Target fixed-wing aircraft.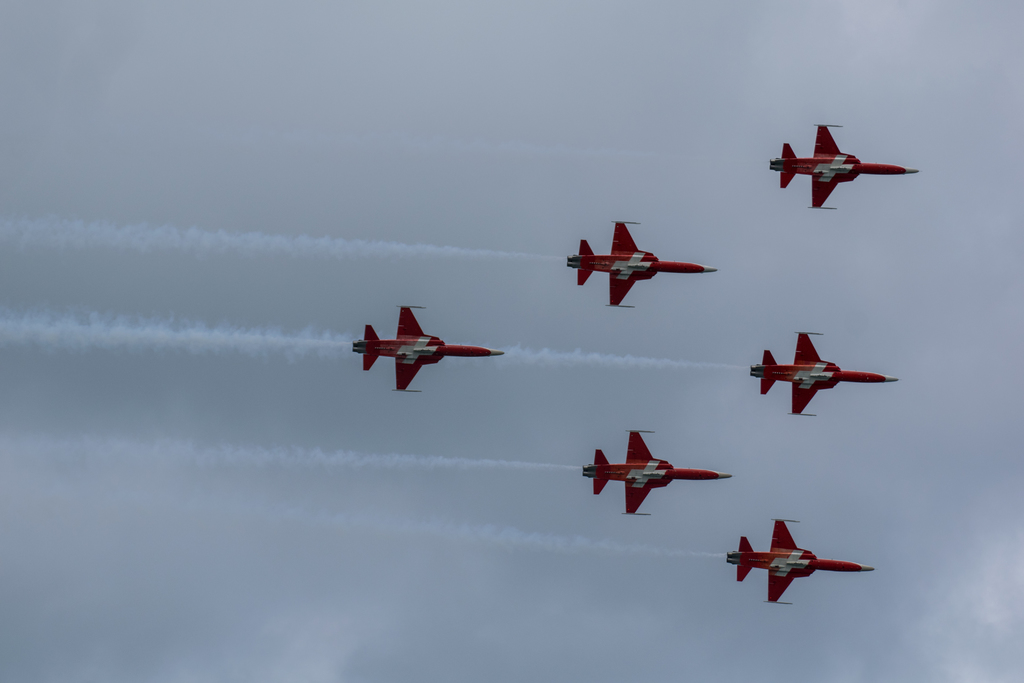
Target region: [580,429,735,520].
